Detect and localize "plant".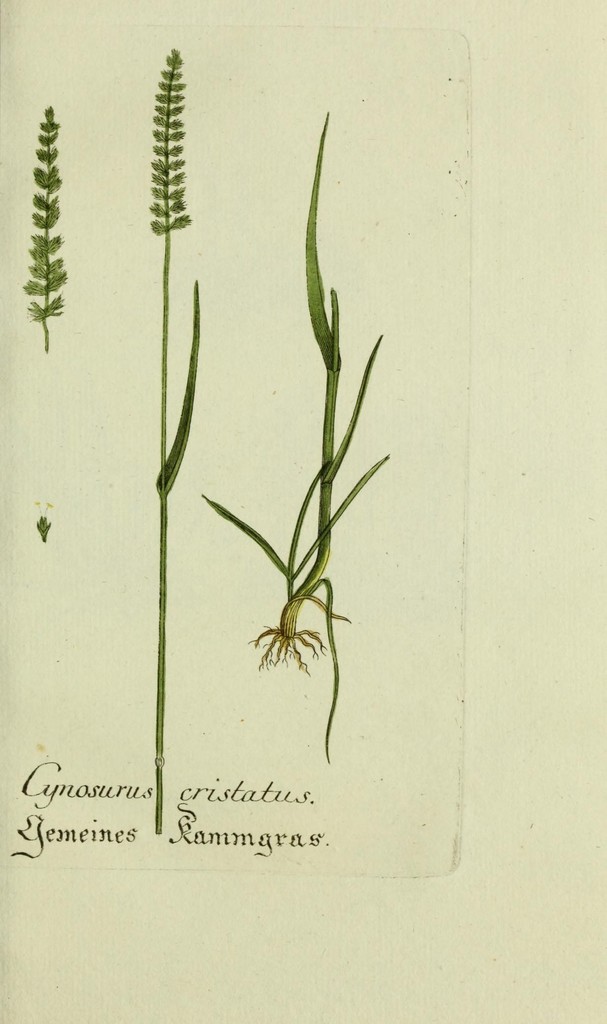
Localized at [left=194, top=104, right=398, bottom=769].
